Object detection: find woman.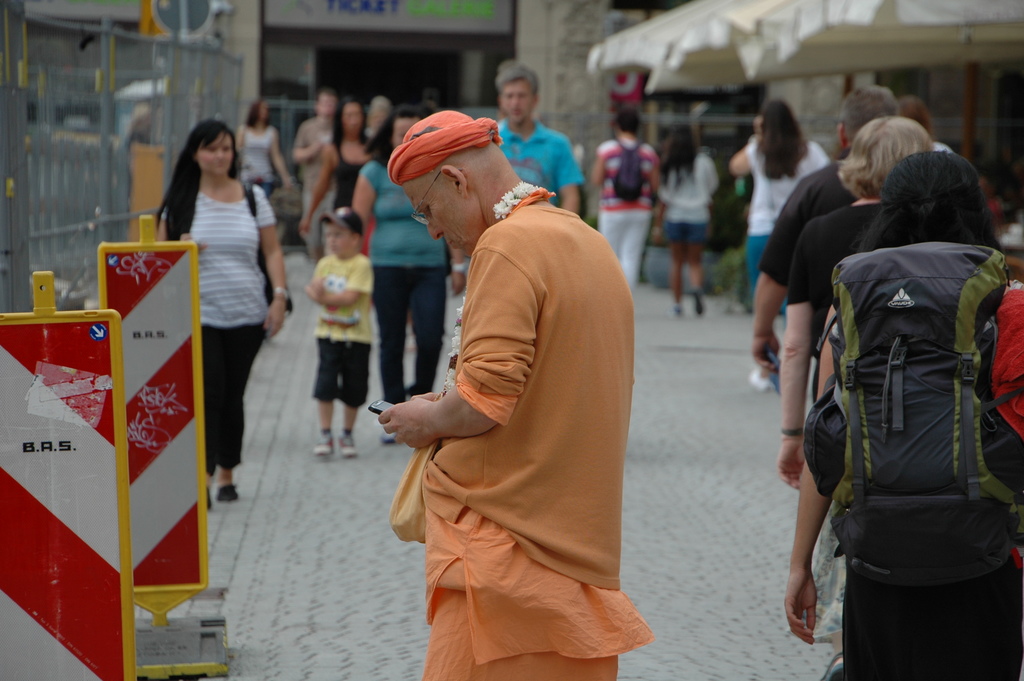
x1=351 y1=107 x2=470 y2=447.
